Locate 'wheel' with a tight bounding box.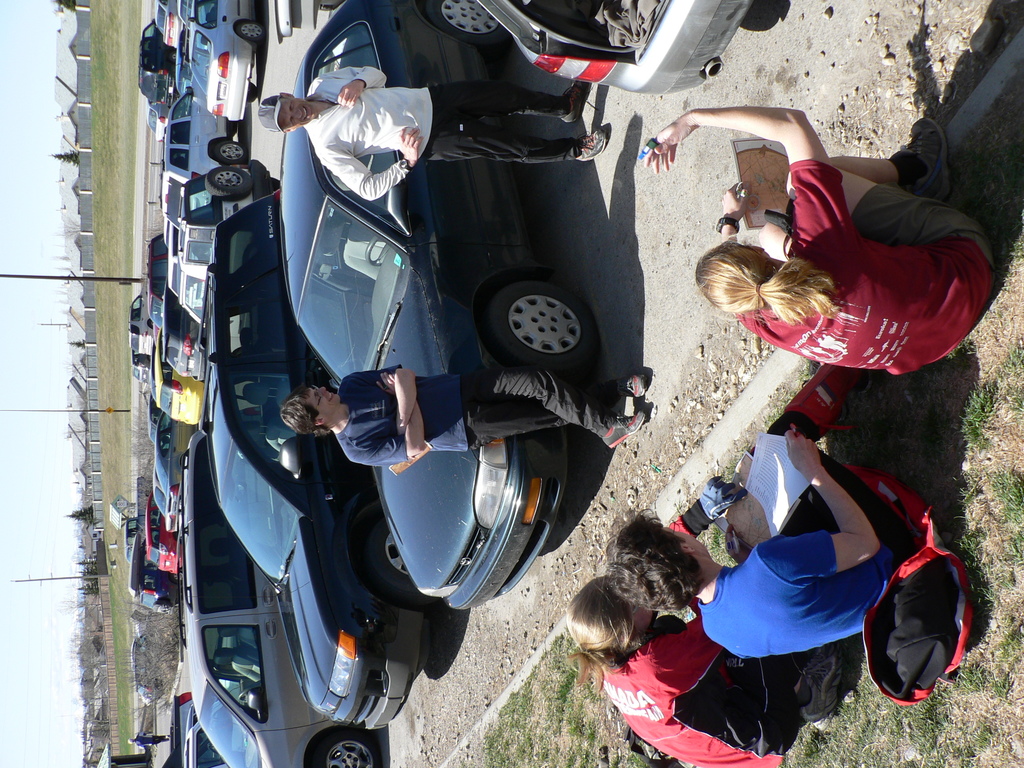
region(424, 0, 515, 48).
